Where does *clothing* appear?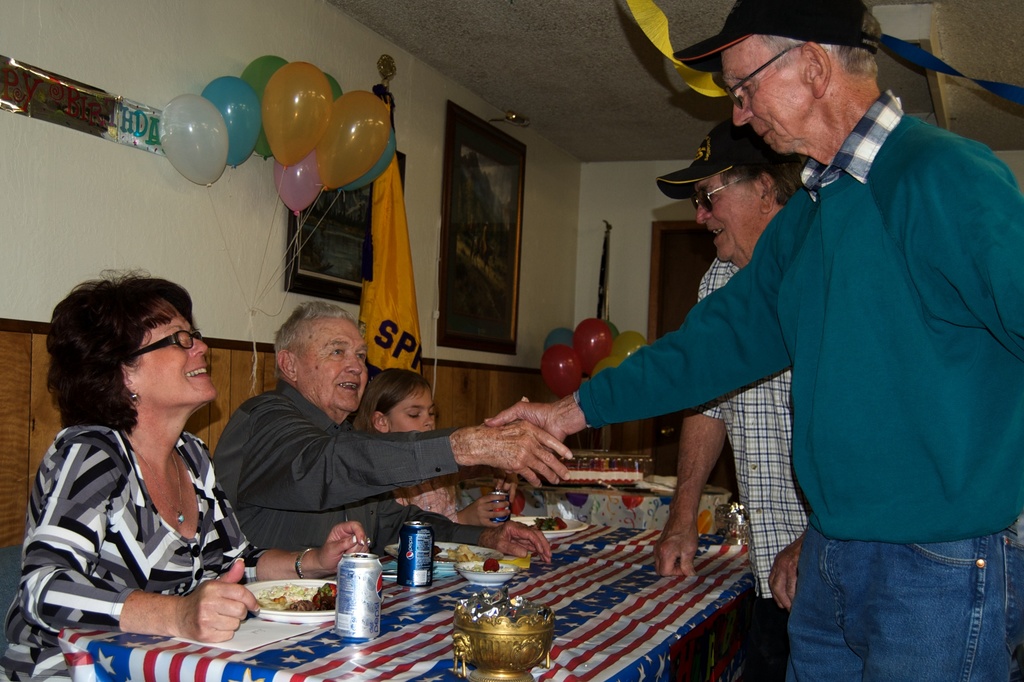
Appears at crop(687, 254, 808, 681).
